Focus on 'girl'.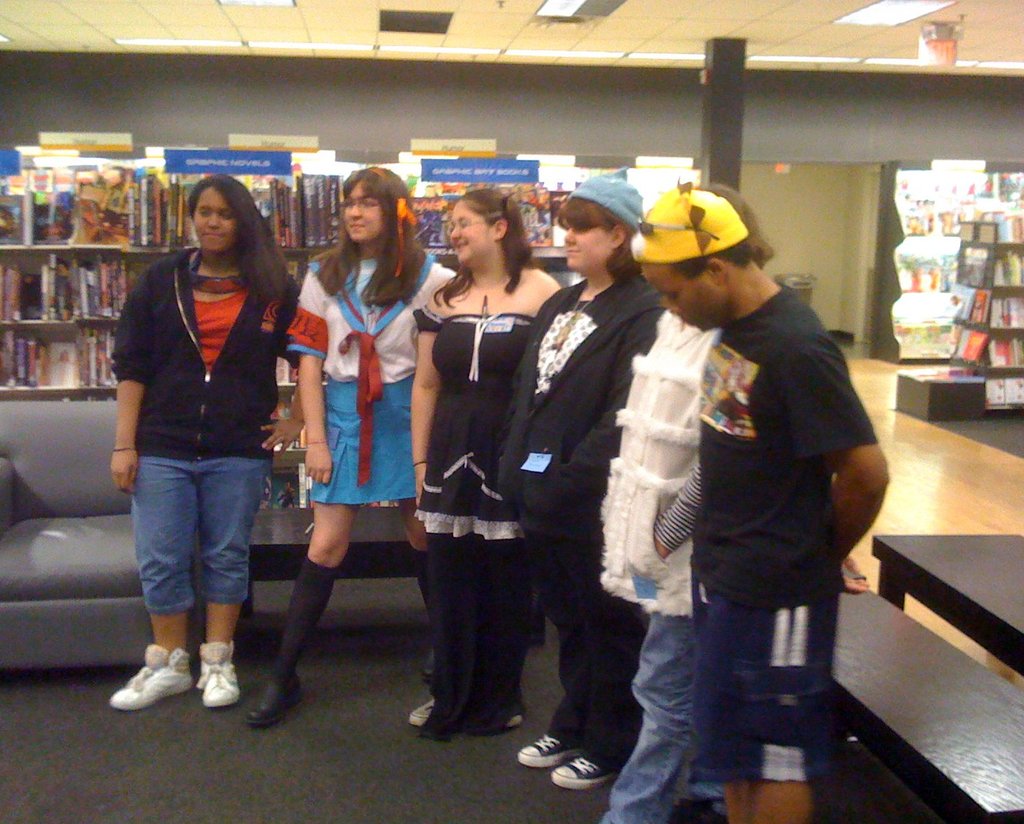
Focused at box(101, 177, 306, 705).
